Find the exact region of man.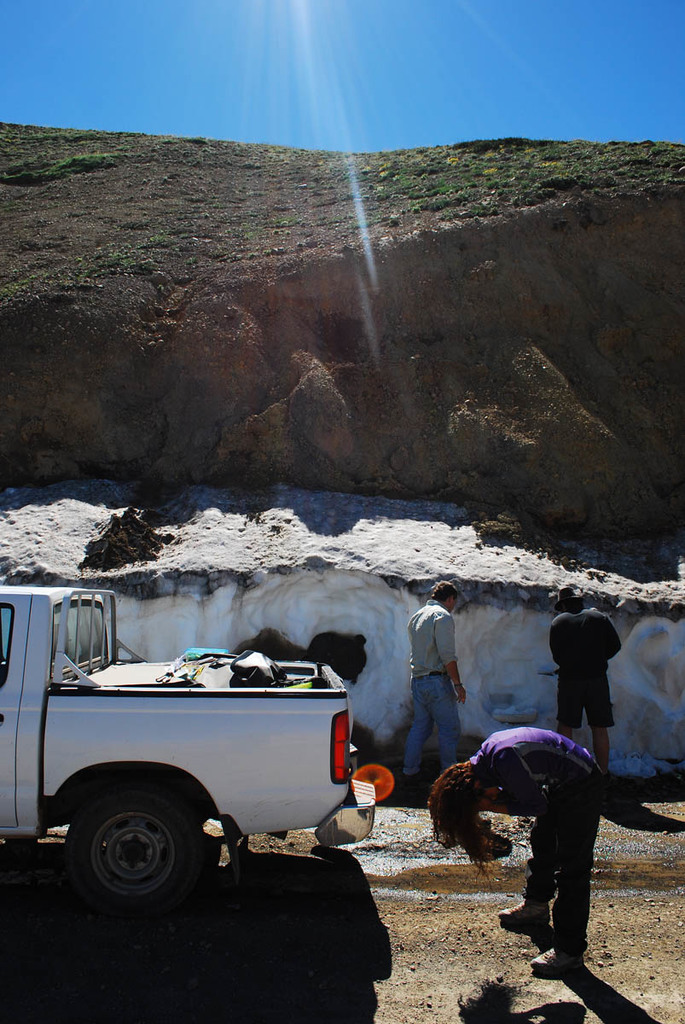
Exact region: box(544, 581, 622, 770).
